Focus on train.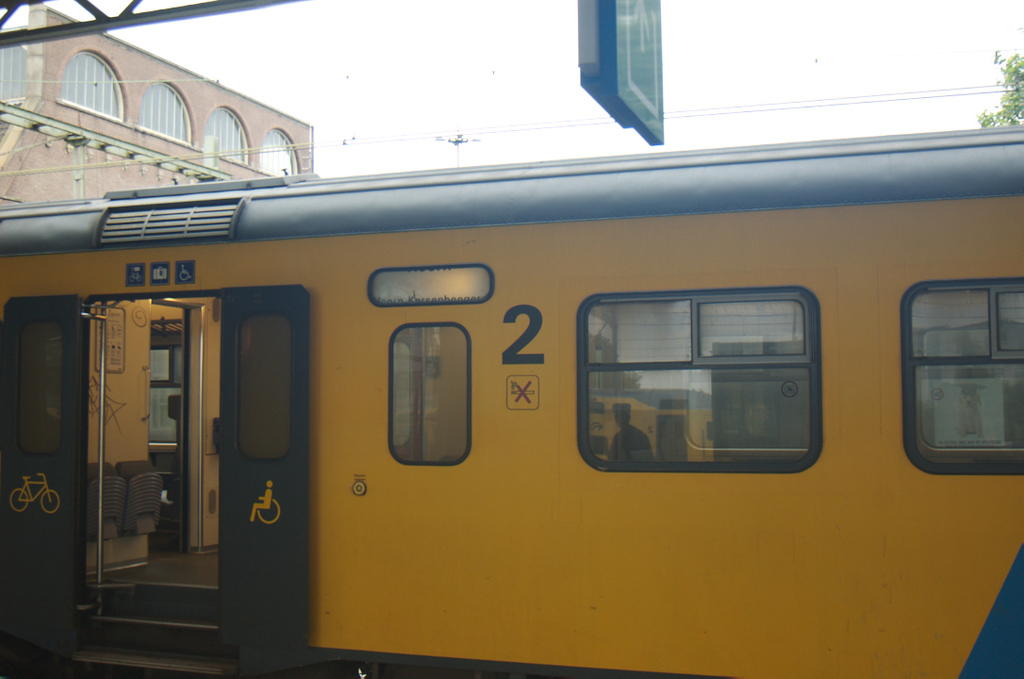
Focused at bbox=[0, 123, 1023, 678].
